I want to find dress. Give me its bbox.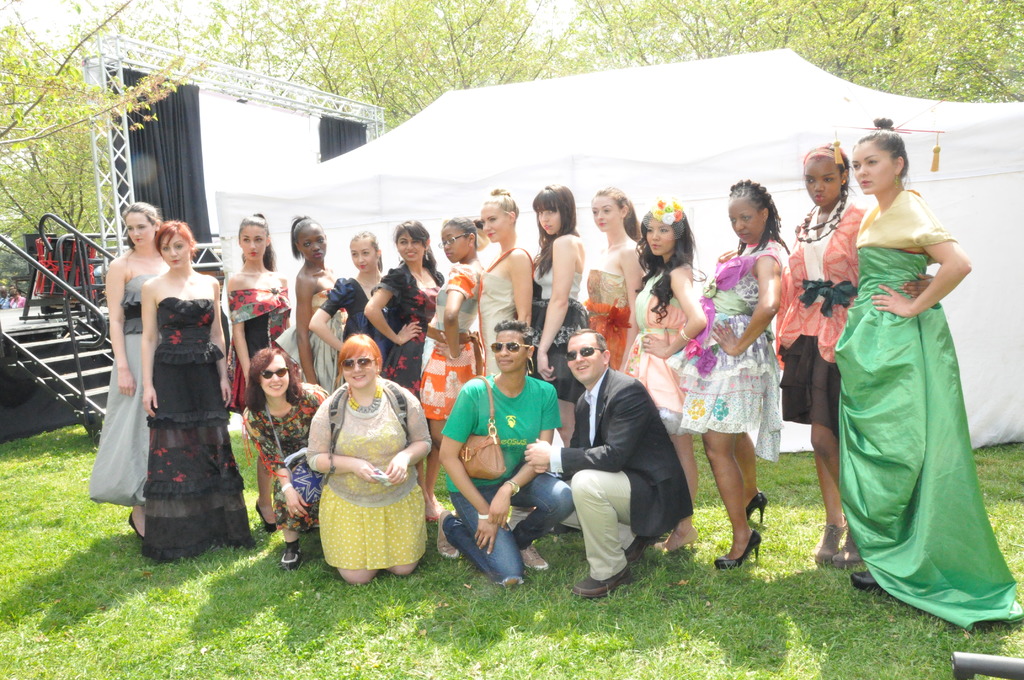
detection(831, 187, 1023, 631).
